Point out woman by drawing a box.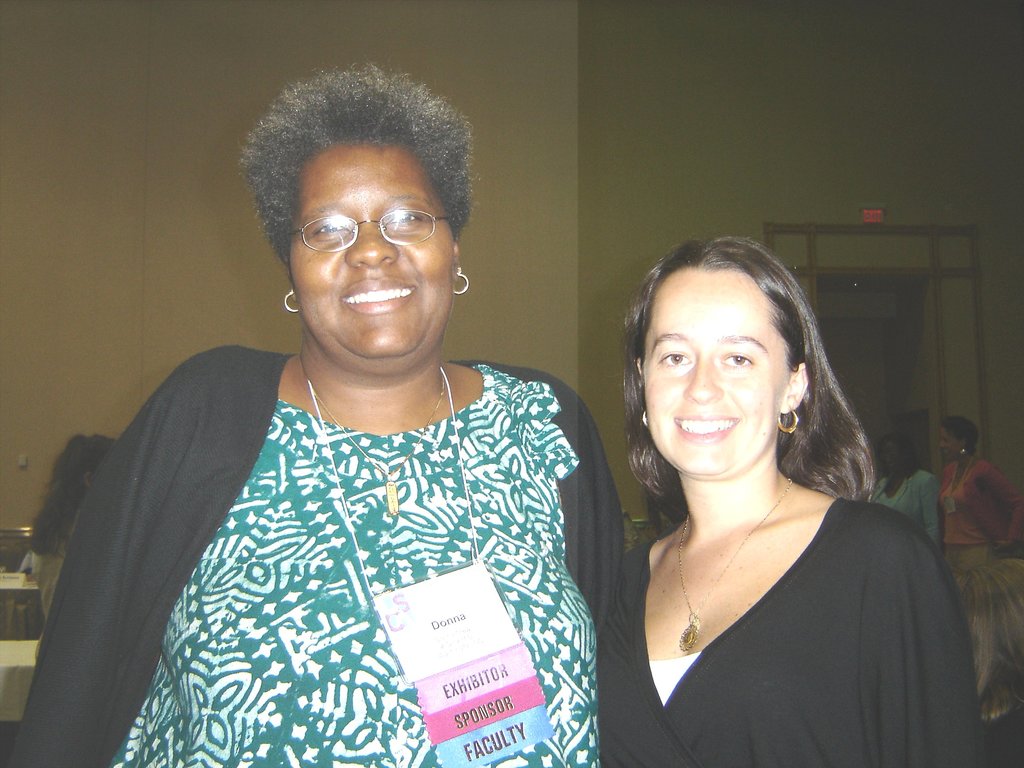
0,56,632,767.
